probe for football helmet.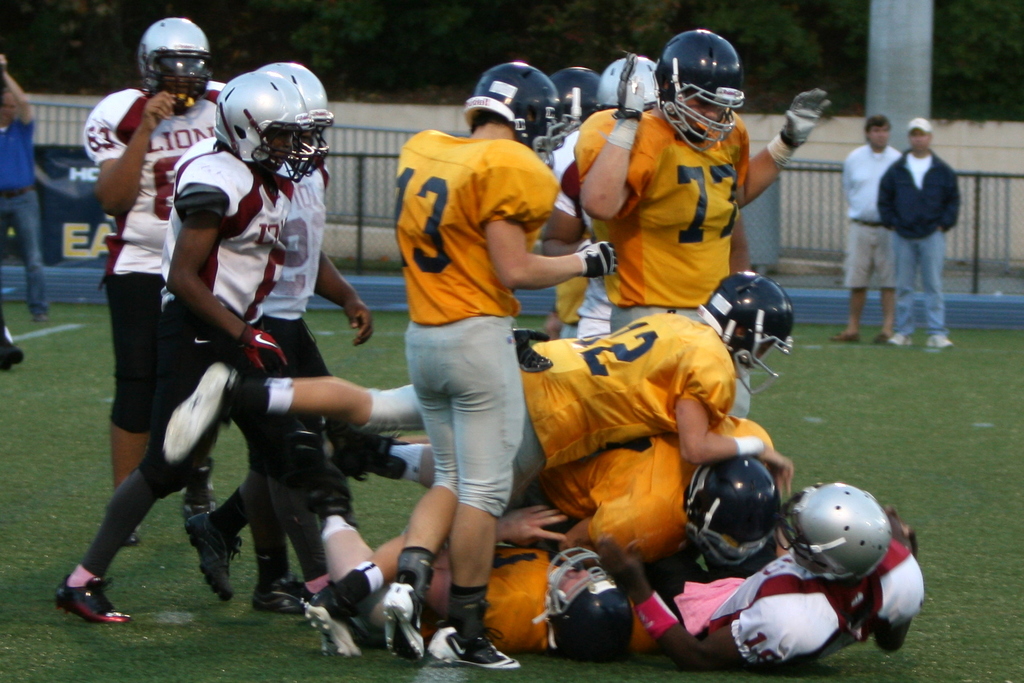
Probe result: <bbox>652, 29, 750, 156</bbox>.
